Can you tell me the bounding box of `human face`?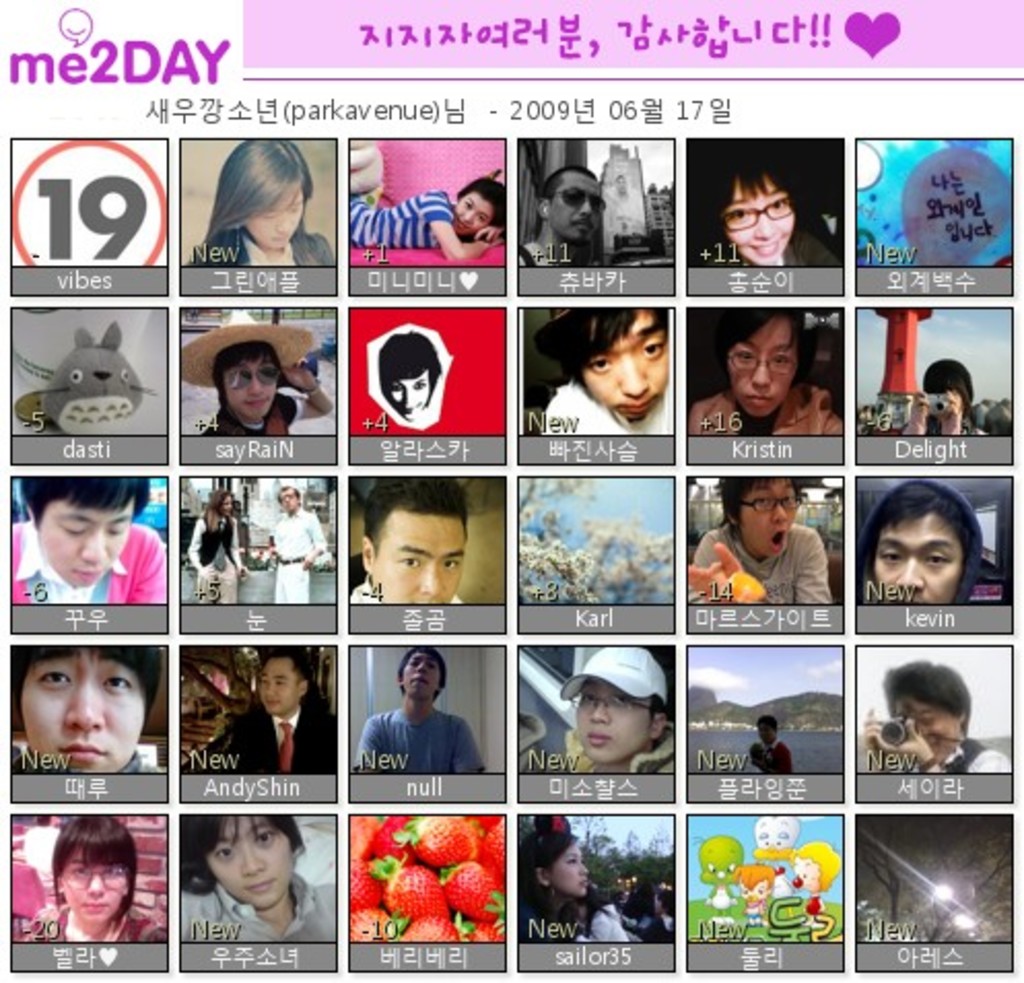
bbox=(260, 653, 303, 709).
